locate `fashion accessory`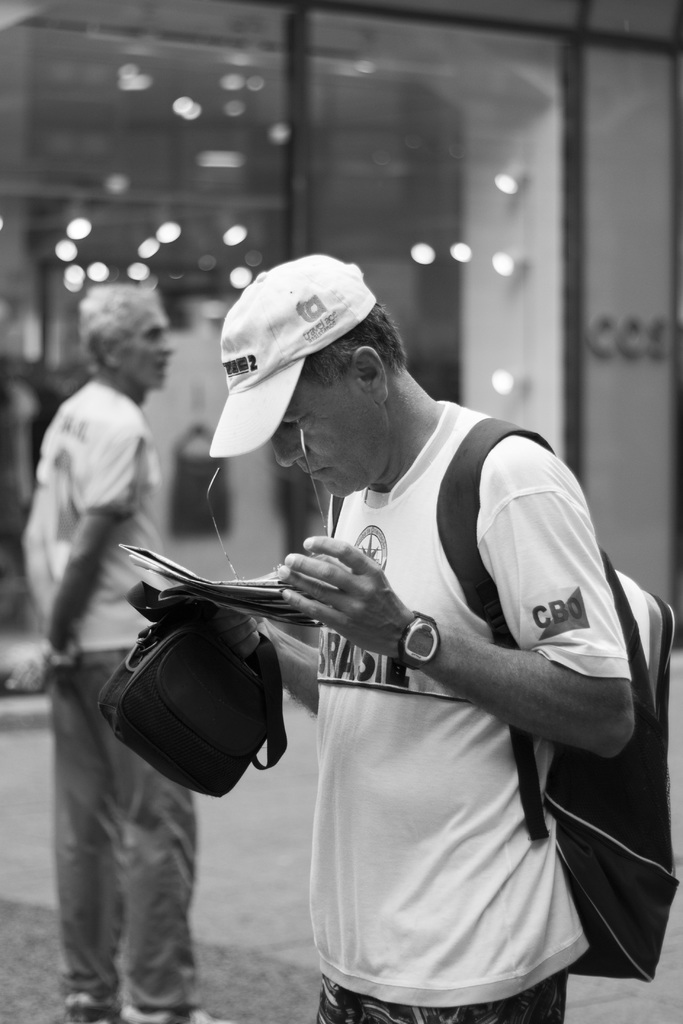
[left=328, top=412, right=682, bottom=977]
